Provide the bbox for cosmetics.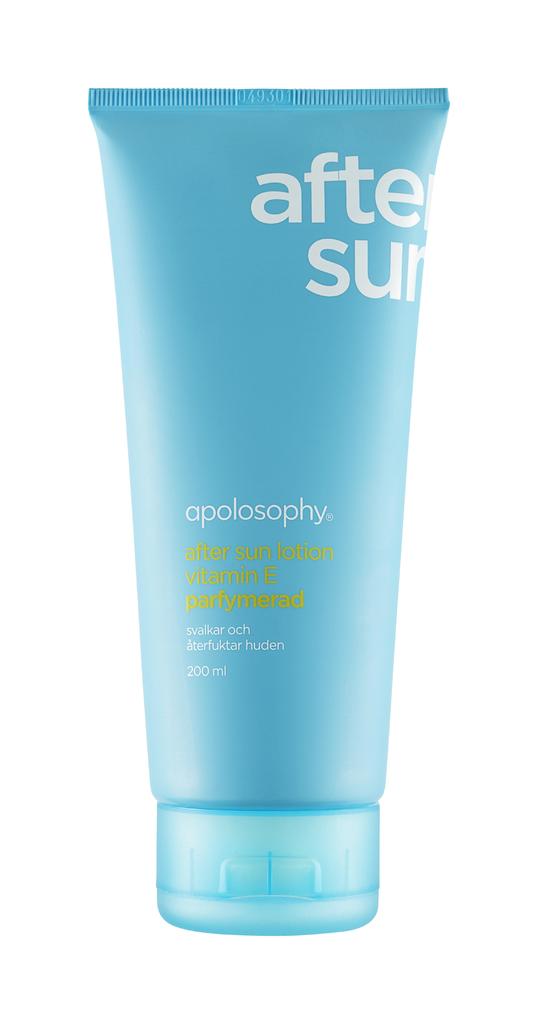
83,82,455,941.
